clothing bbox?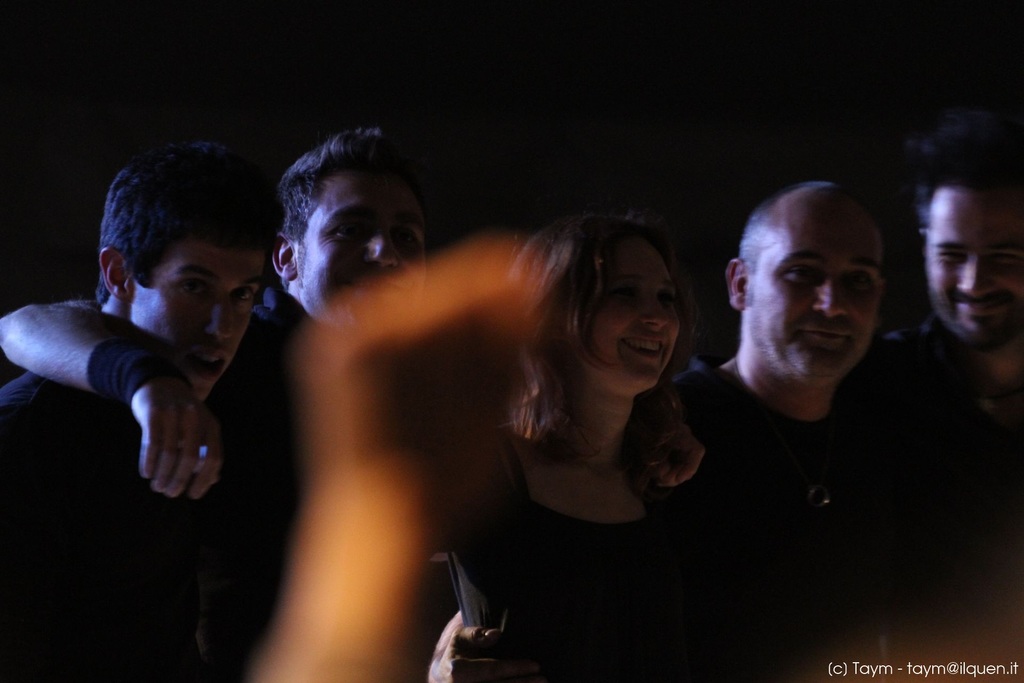
x1=0, y1=335, x2=250, y2=682
